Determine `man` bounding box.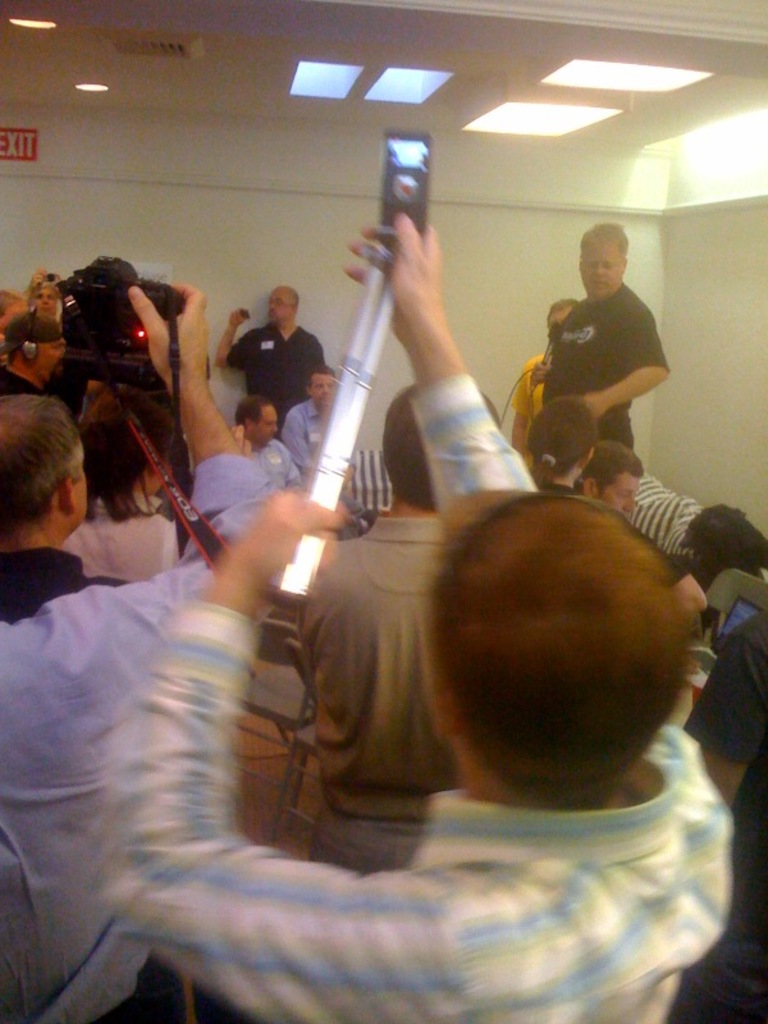
Determined: box(0, 306, 64, 393).
